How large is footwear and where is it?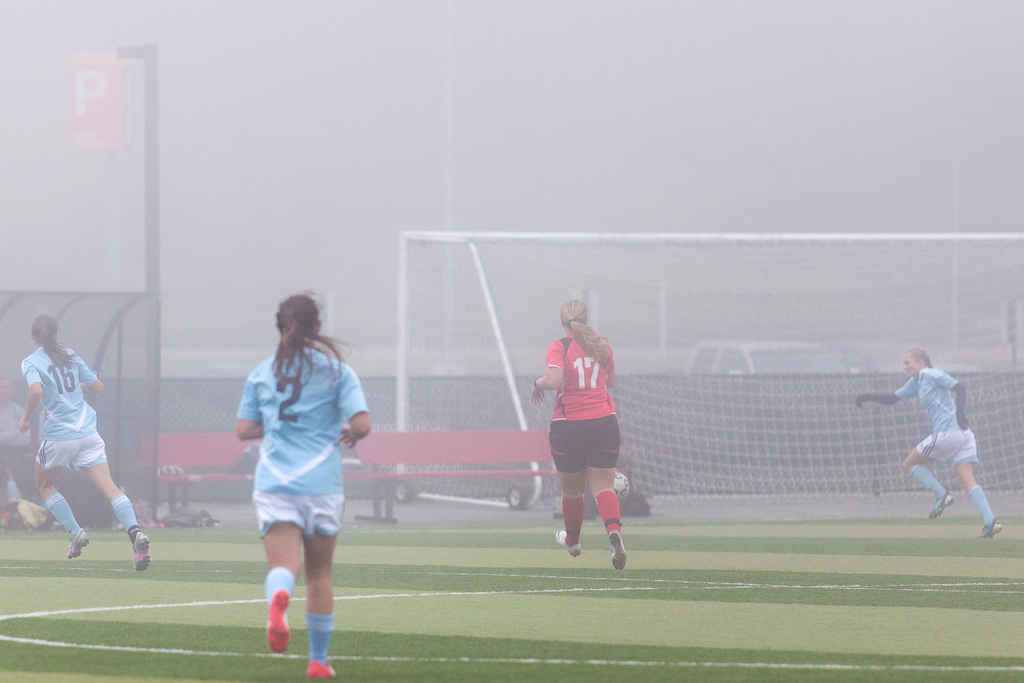
Bounding box: select_region(555, 528, 577, 558).
